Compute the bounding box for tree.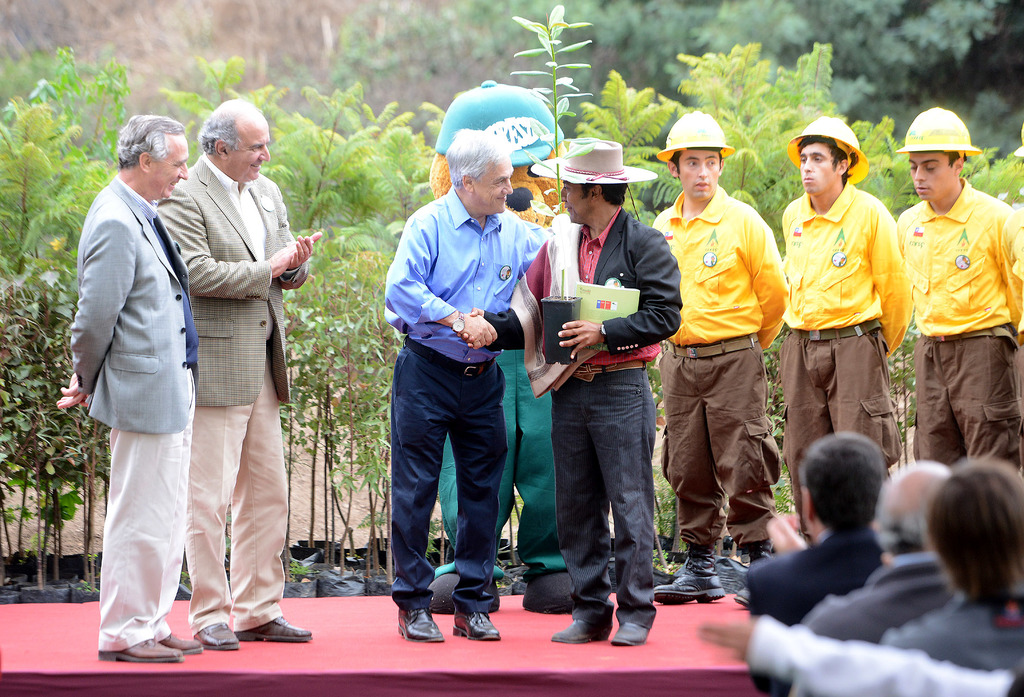
[508, 3, 596, 221].
